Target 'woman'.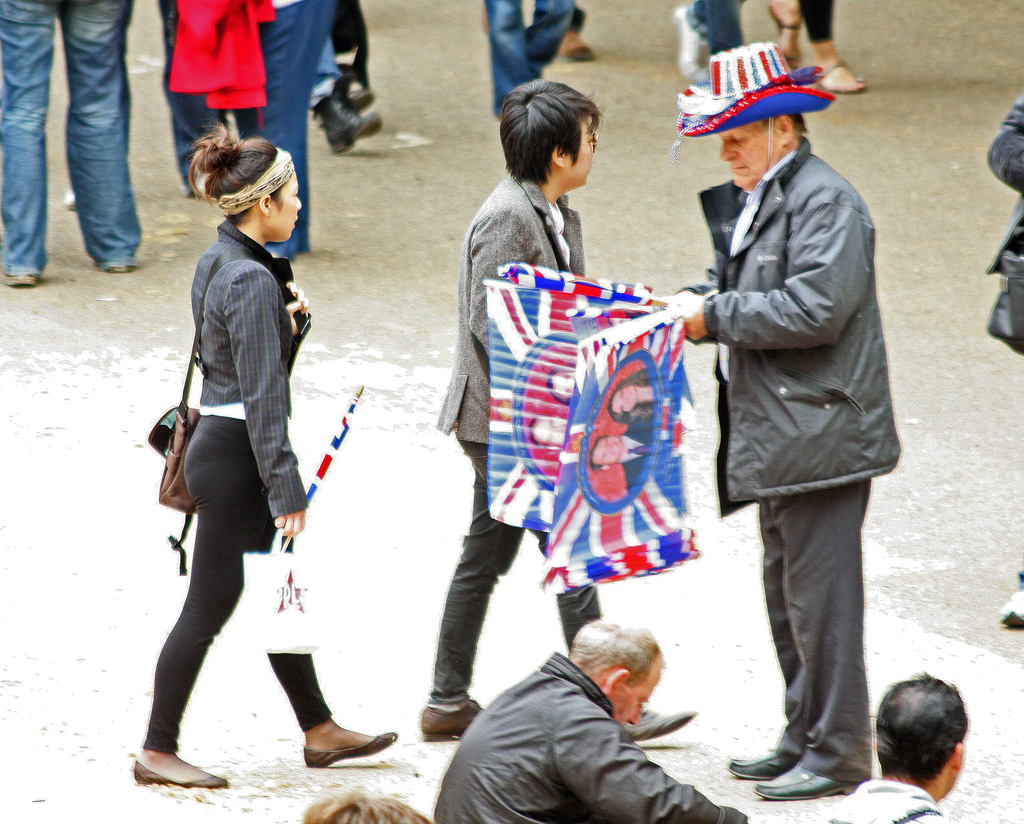
Target region: crop(144, 111, 316, 800).
